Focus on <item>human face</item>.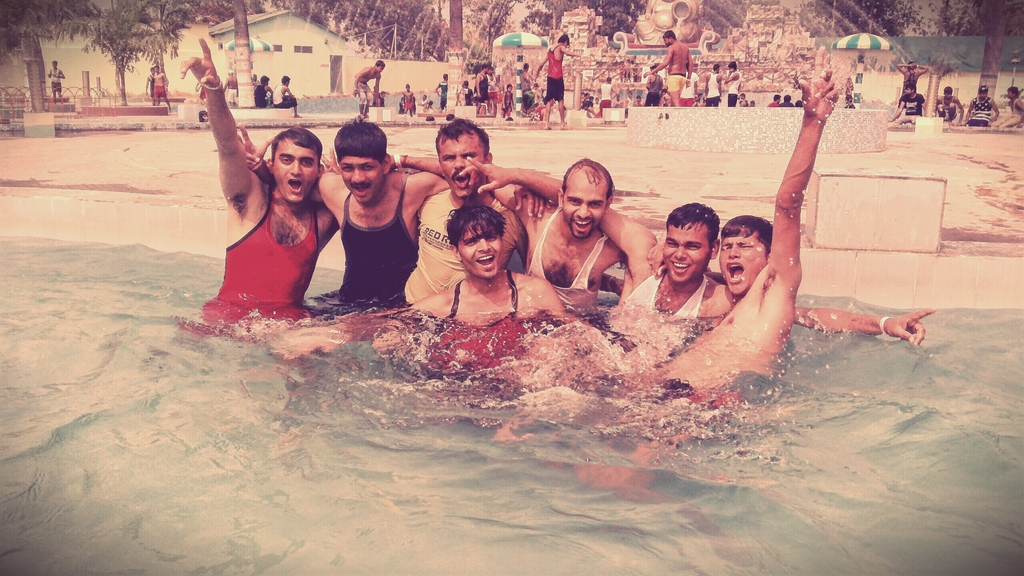
Focused at rect(337, 157, 386, 212).
